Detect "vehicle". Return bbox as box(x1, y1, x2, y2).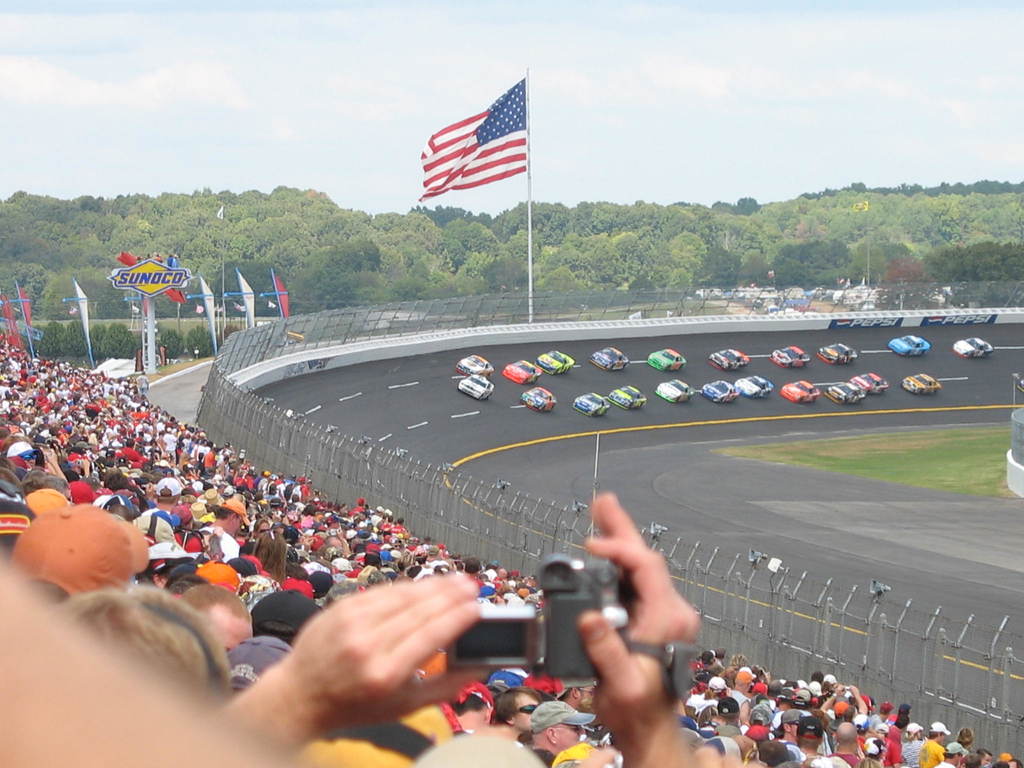
box(525, 387, 562, 412).
